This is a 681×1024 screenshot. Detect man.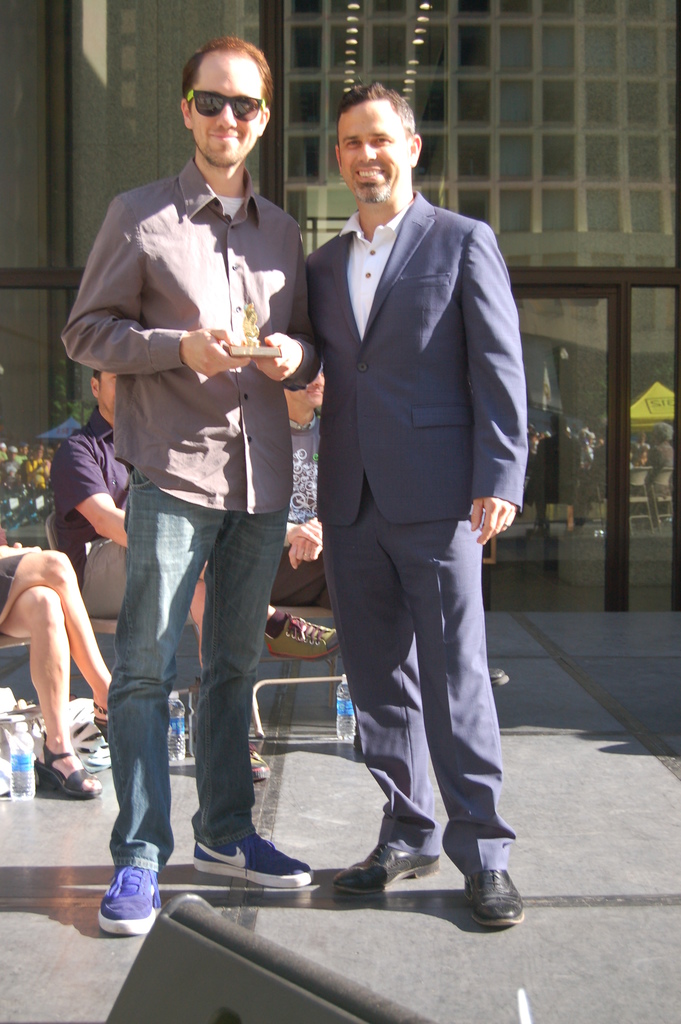
box=[304, 82, 526, 930].
